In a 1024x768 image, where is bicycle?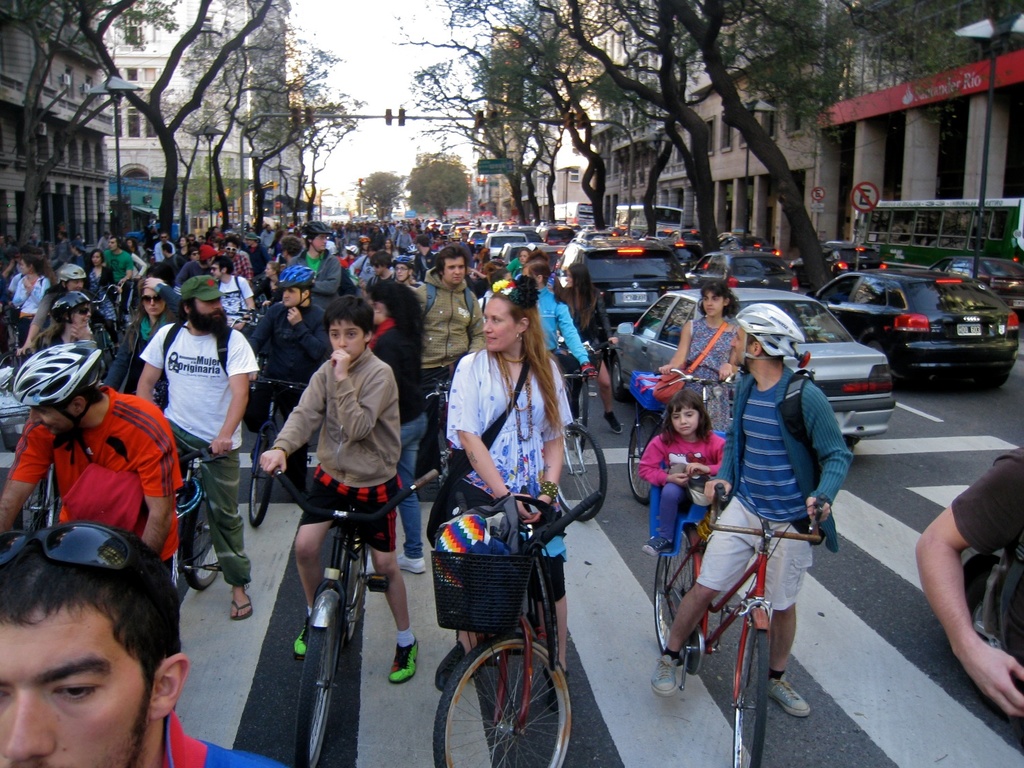
locate(423, 483, 601, 761).
